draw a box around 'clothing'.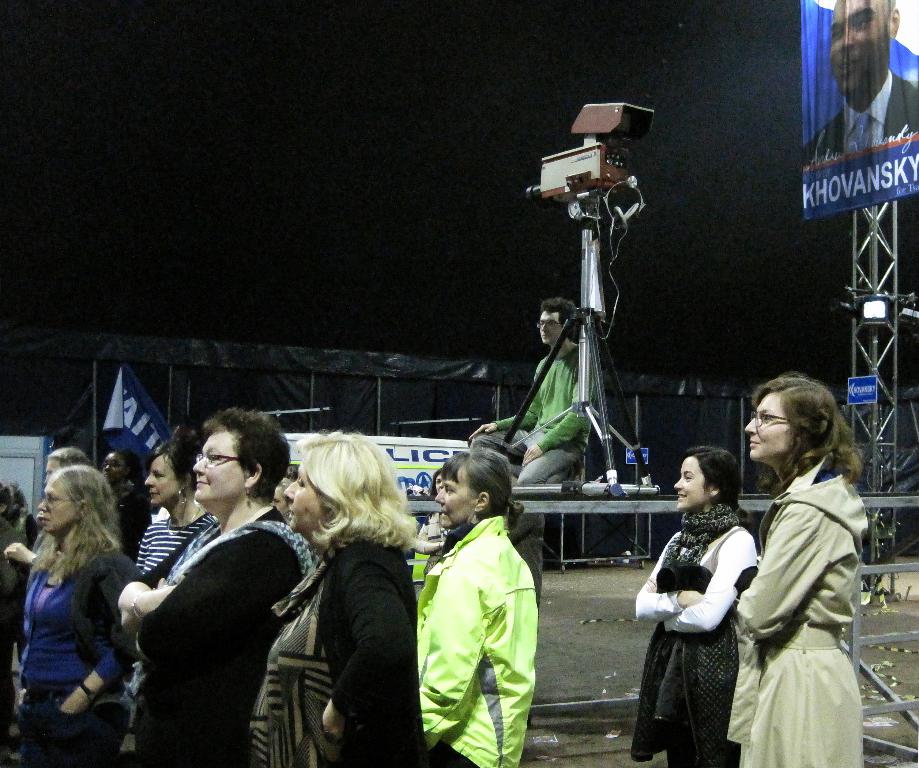
x1=113 y1=480 x2=155 y2=558.
